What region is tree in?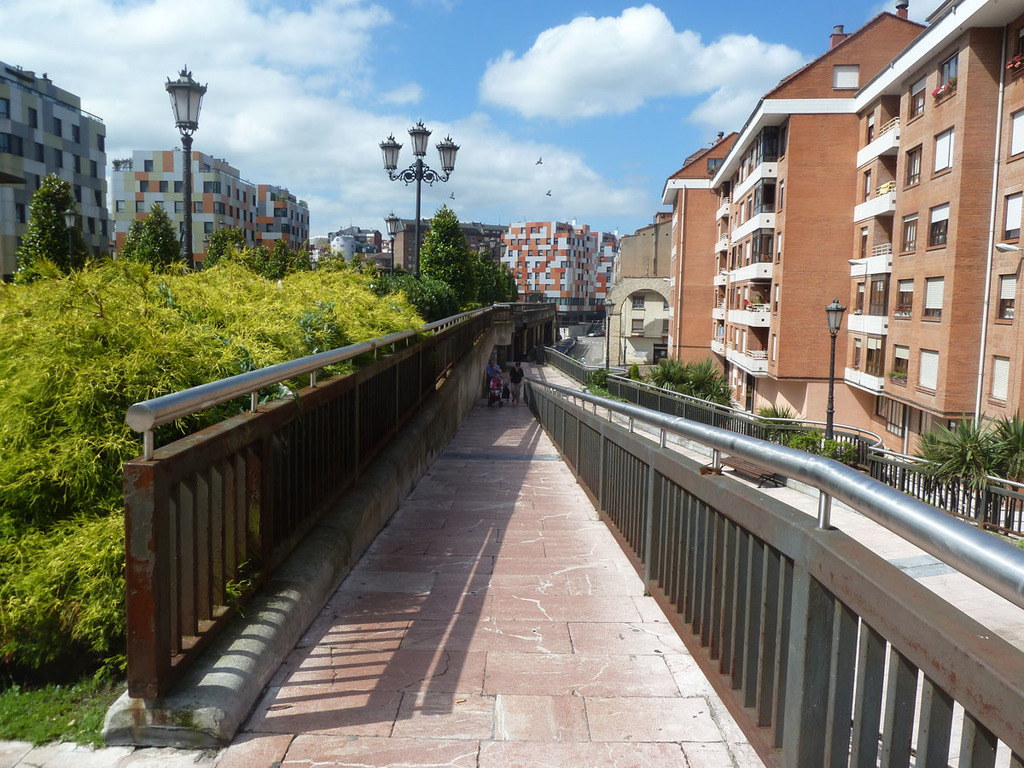
<region>910, 409, 1023, 533</region>.
